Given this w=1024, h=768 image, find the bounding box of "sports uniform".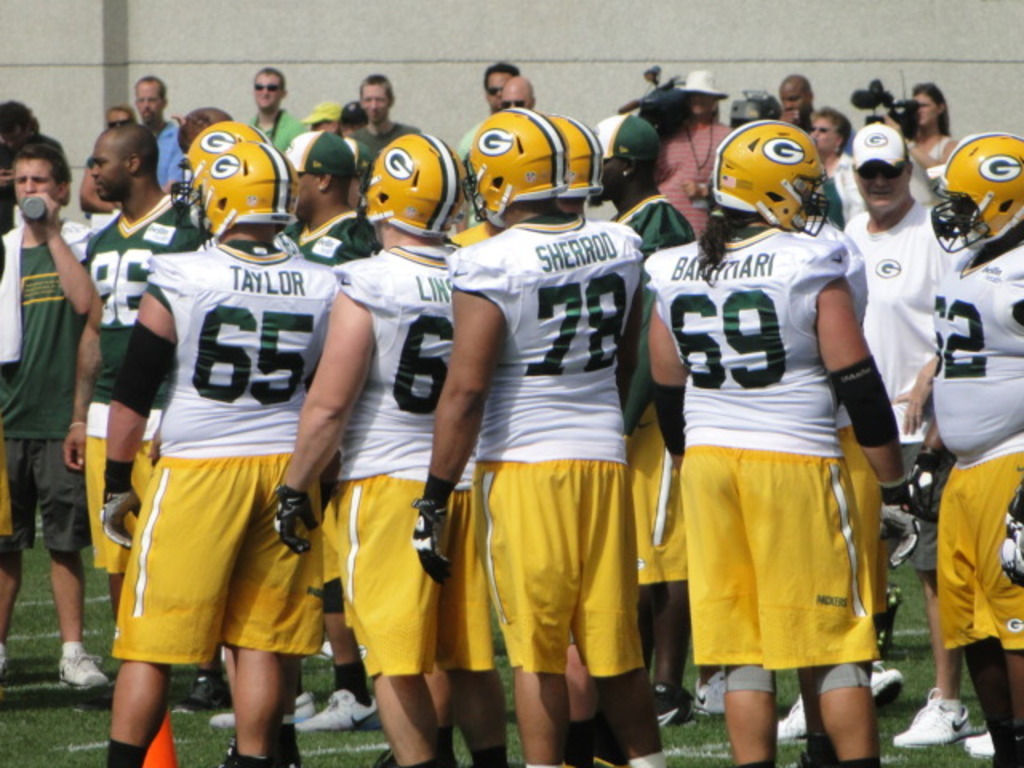
left=88, top=133, right=347, bottom=767.
